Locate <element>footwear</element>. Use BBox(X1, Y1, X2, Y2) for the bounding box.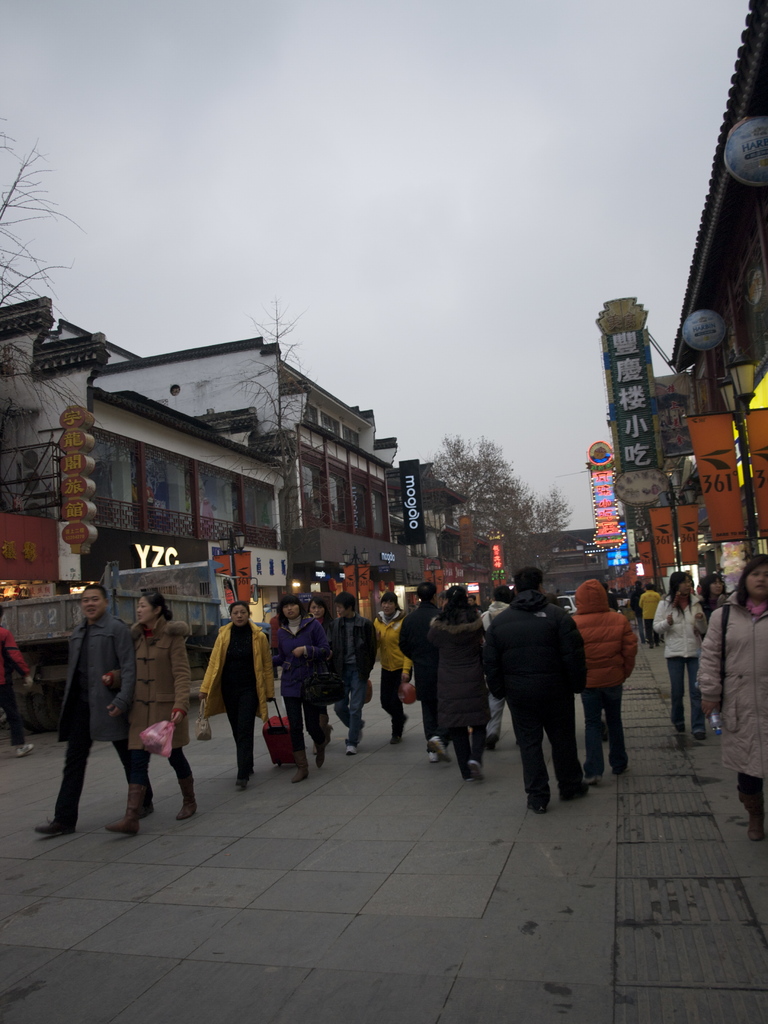
BBox(737, 795, 767, 842).
